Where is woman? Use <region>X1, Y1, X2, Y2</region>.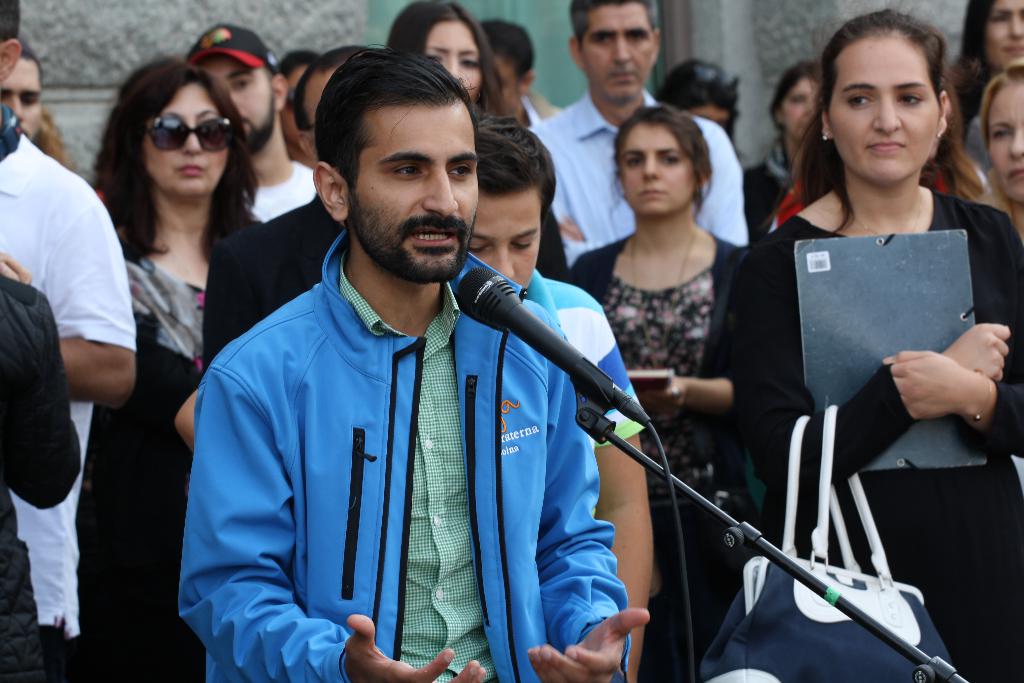
<region>967, 53, 1023, 245</region>.
